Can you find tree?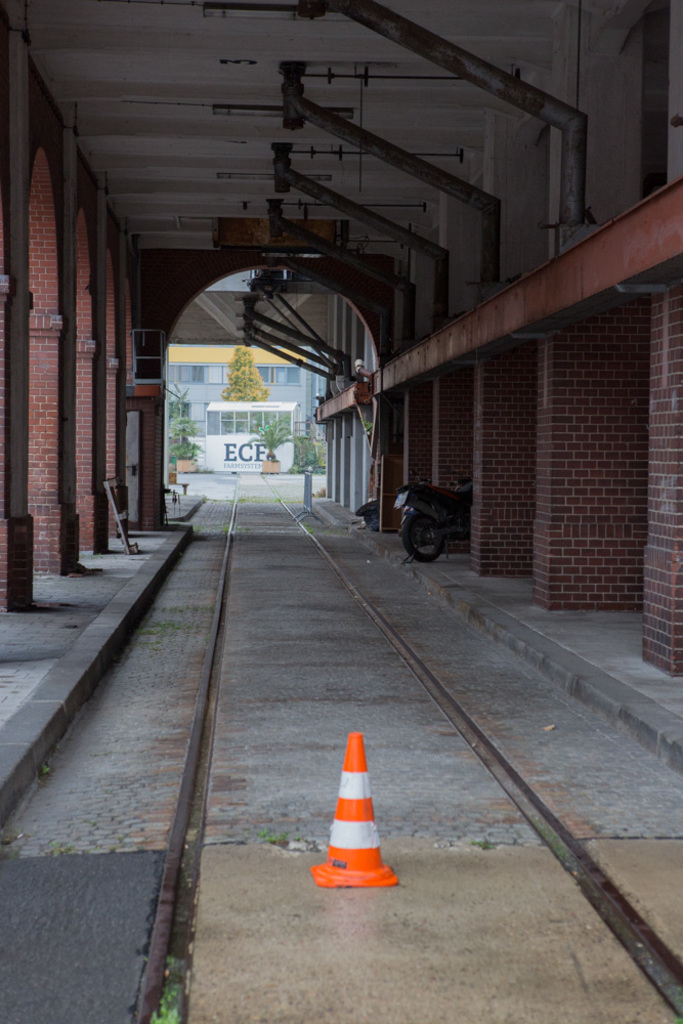
Yes, bounding box: 210 339 273 417.
